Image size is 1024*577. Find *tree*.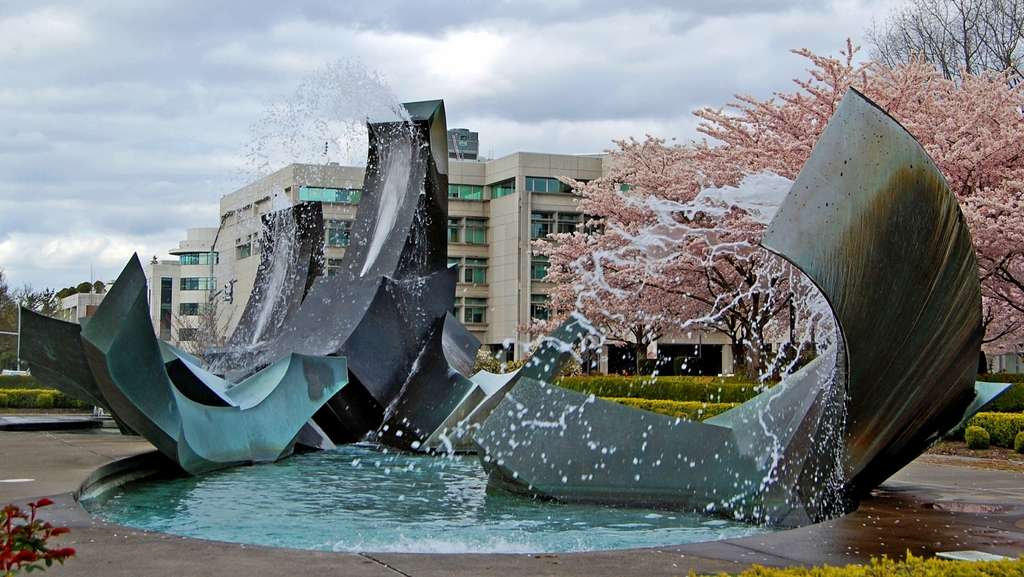
select_region(868, 0, 1023, 88).
